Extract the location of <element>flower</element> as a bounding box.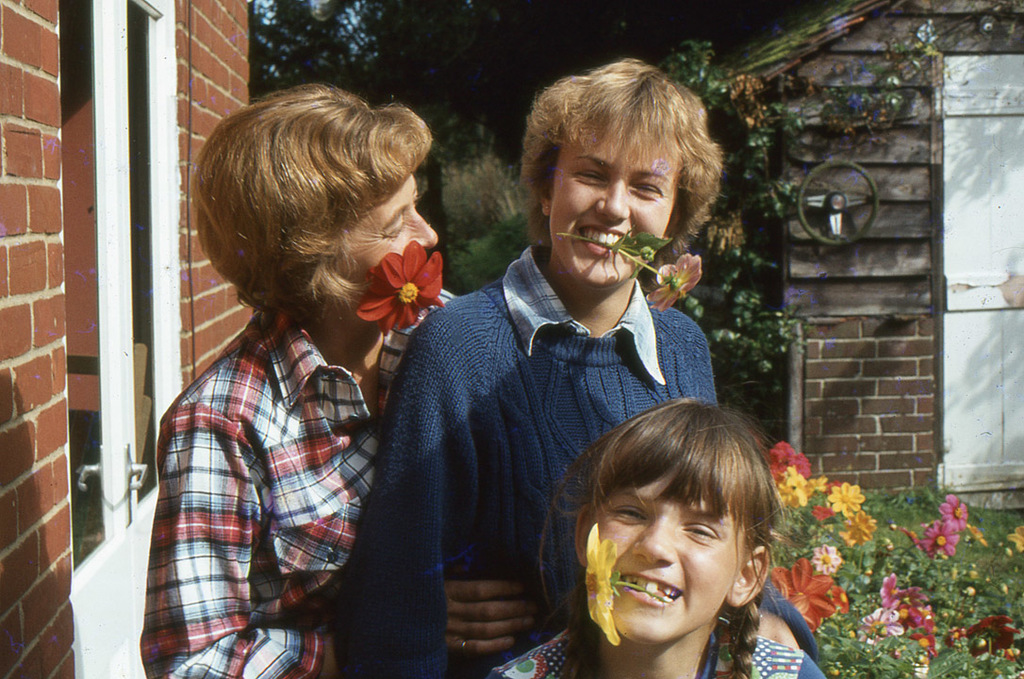
left=641, top=250, right=702, bottom=312.
